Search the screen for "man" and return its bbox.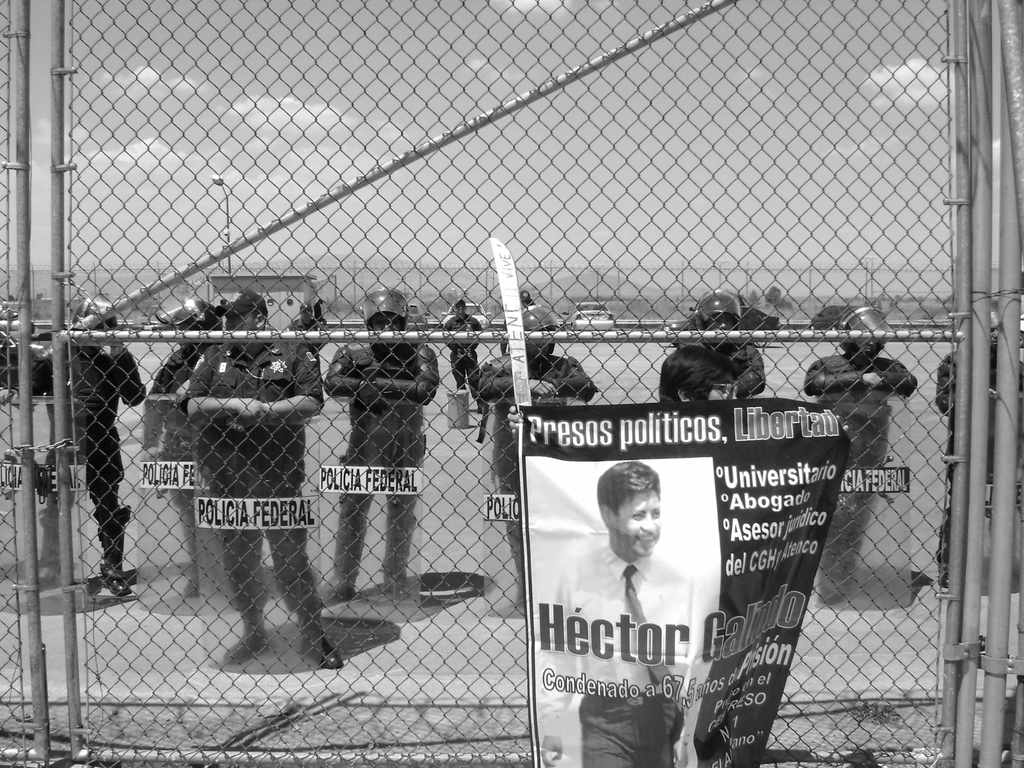
Found: [437,298,484,414].
